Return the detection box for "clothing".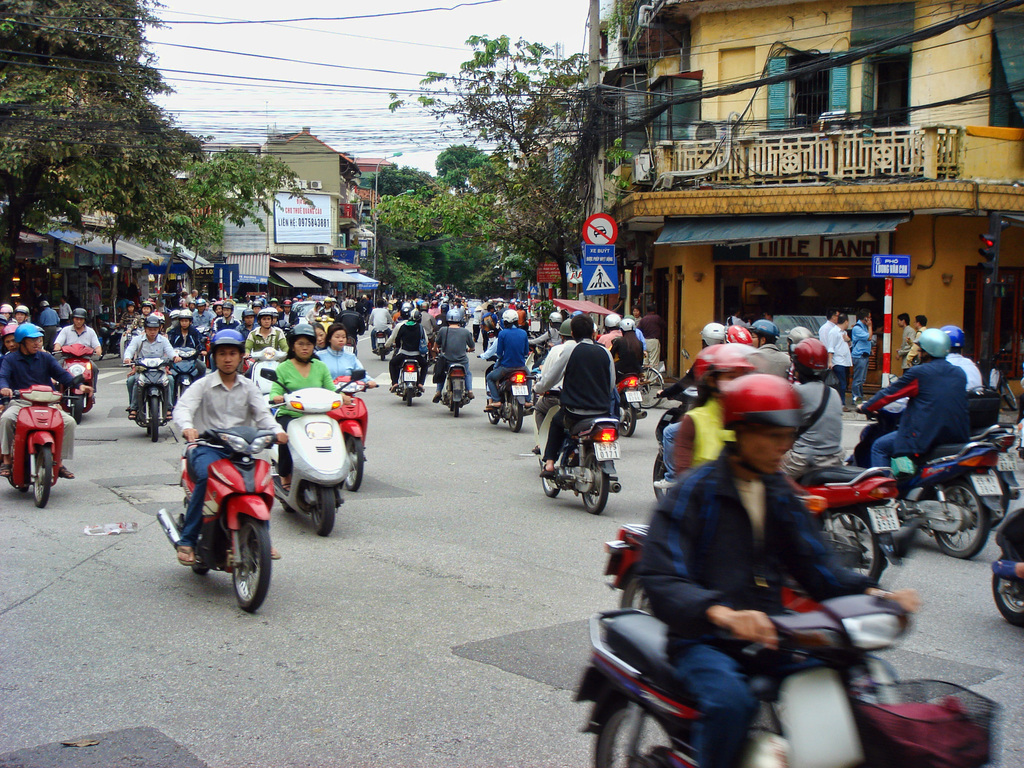
locate(532, 333, 620, 458).
